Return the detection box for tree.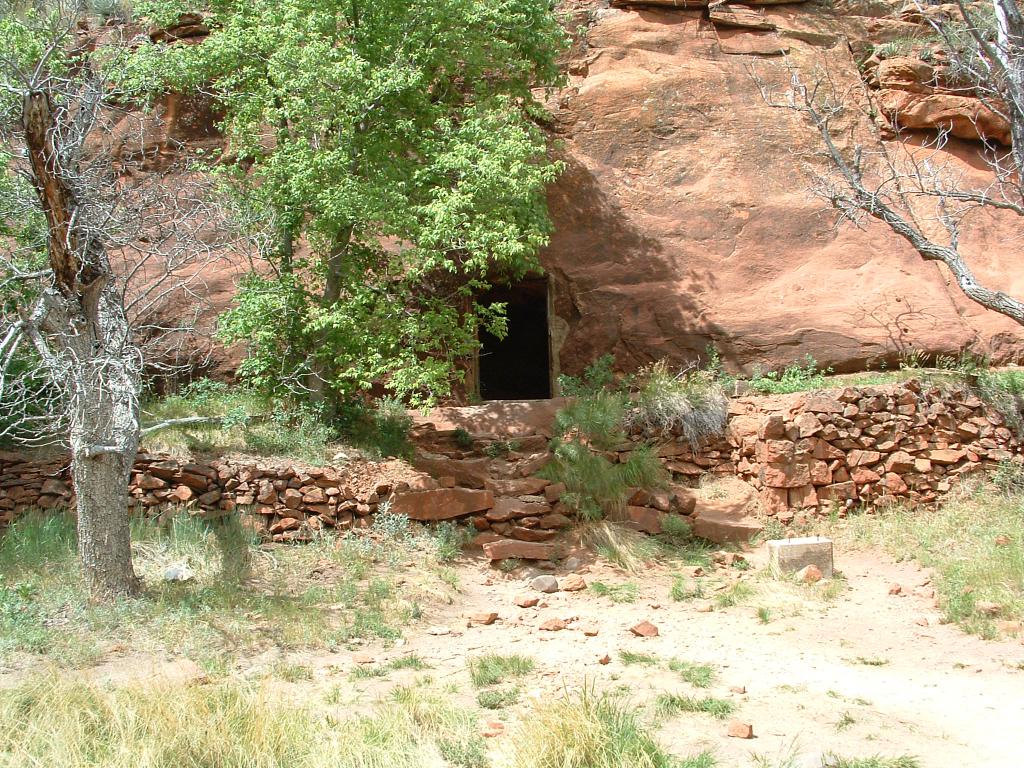
(0, 0, 280, 604).
